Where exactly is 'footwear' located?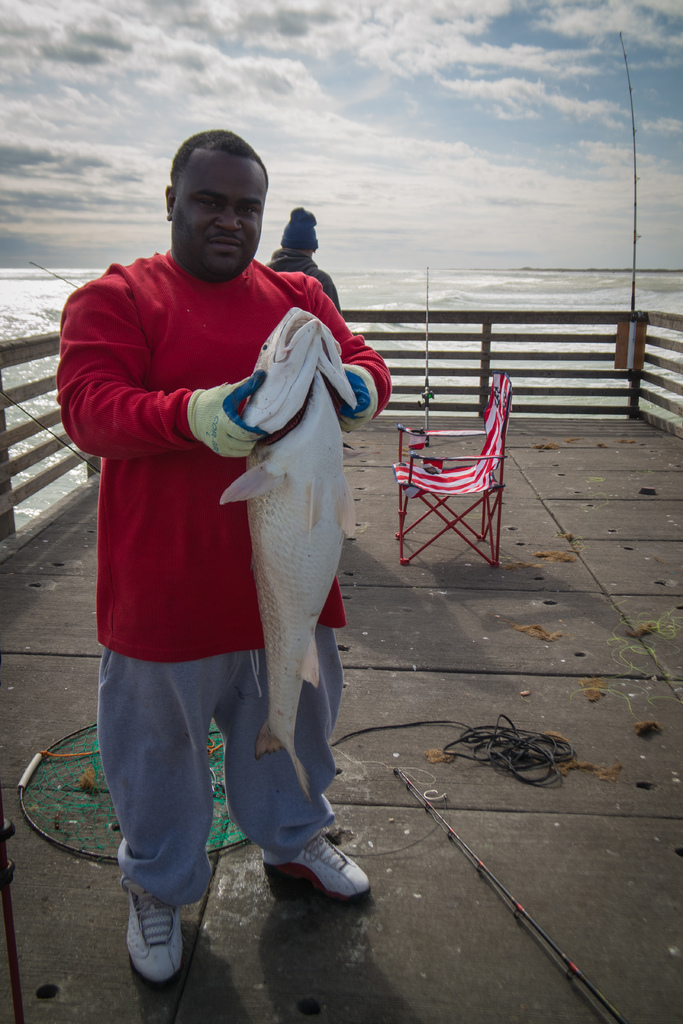
Its bounding box is 262/837/367/900.
